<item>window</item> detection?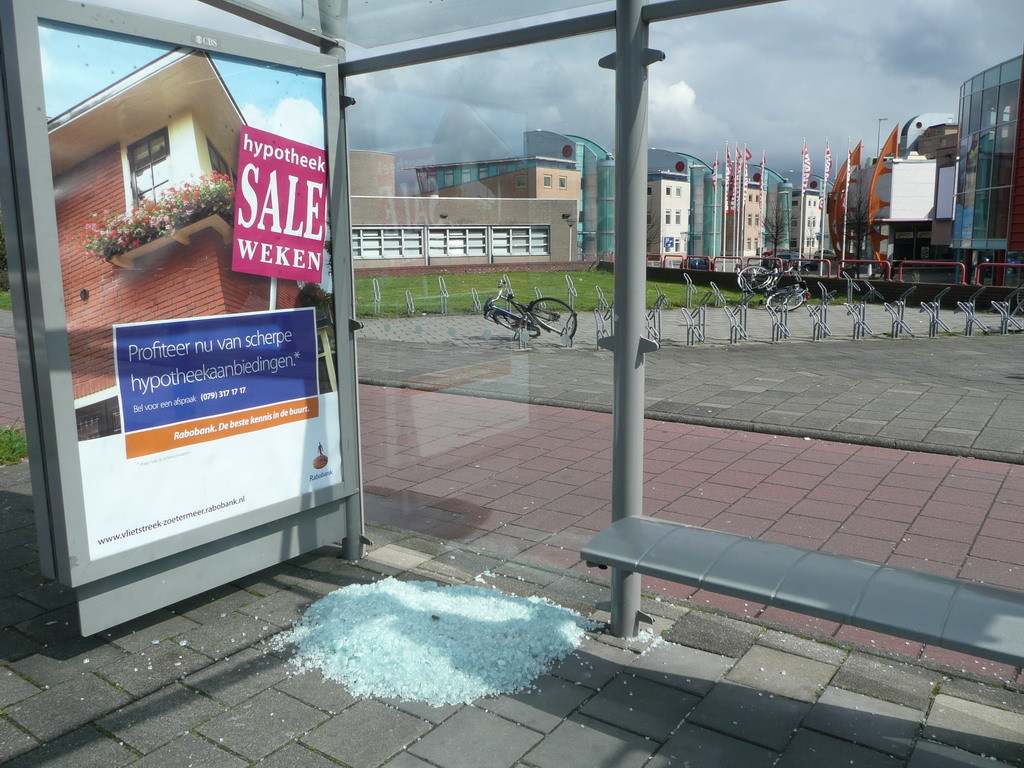
bbox(805, 217, 817, 226)
